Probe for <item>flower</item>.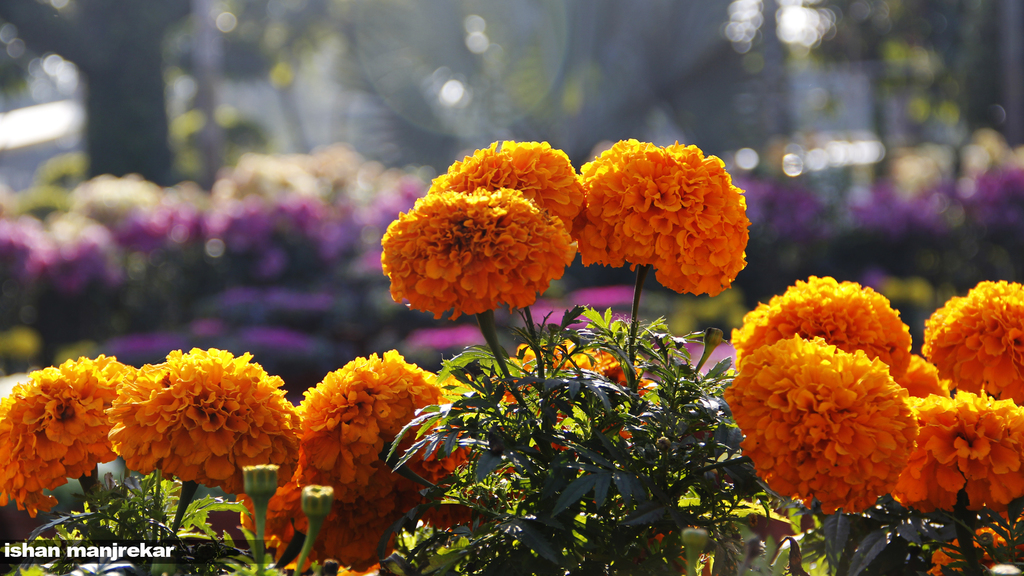
Probe result: bbox(236, 458, 420, 571).
